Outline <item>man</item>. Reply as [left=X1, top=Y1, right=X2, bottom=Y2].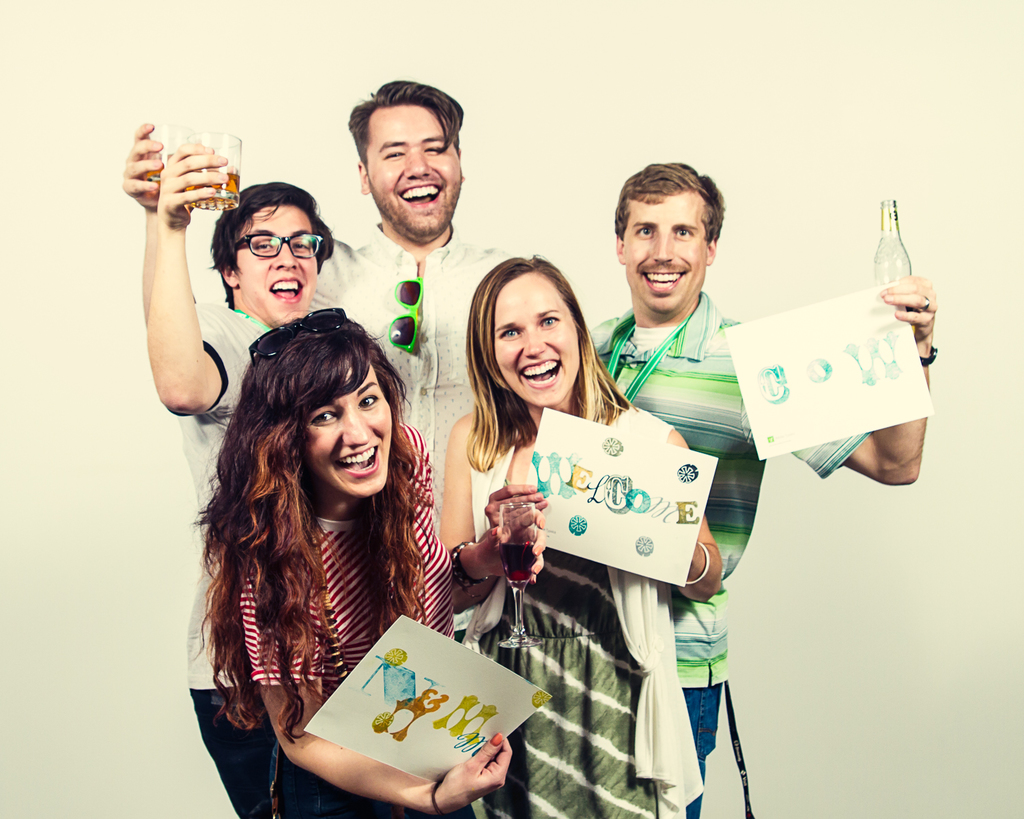
[left=129, top=71, right=591, bottom=548].
